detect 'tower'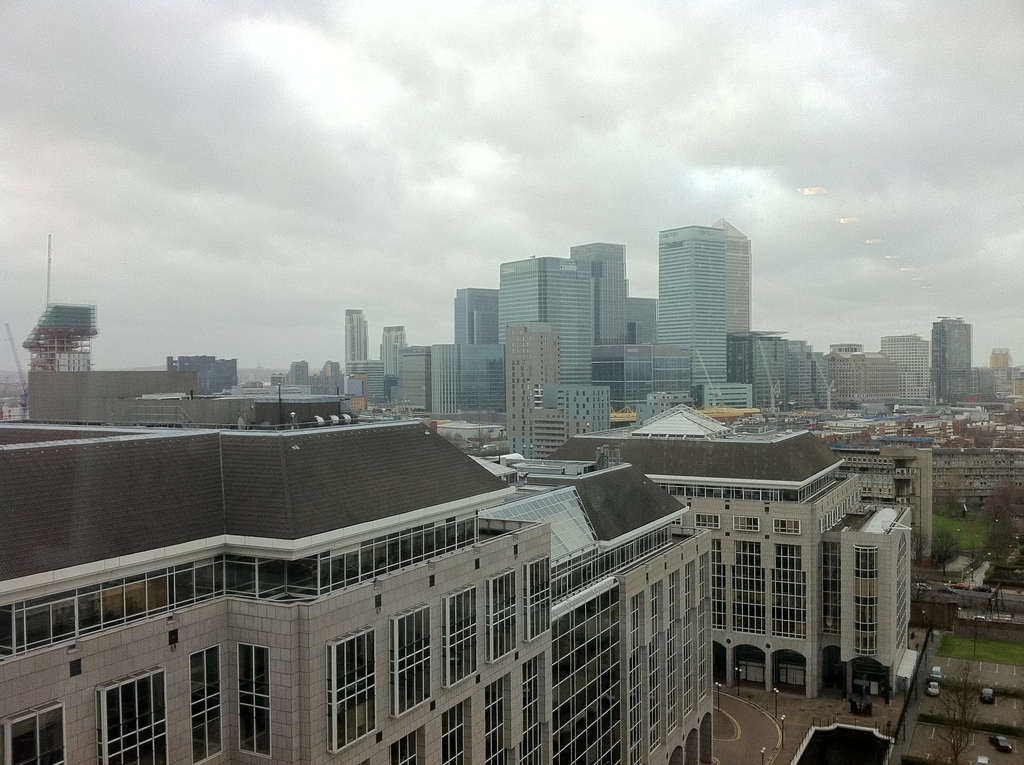
x1=987 y1=346 x2=1008 y2=399
